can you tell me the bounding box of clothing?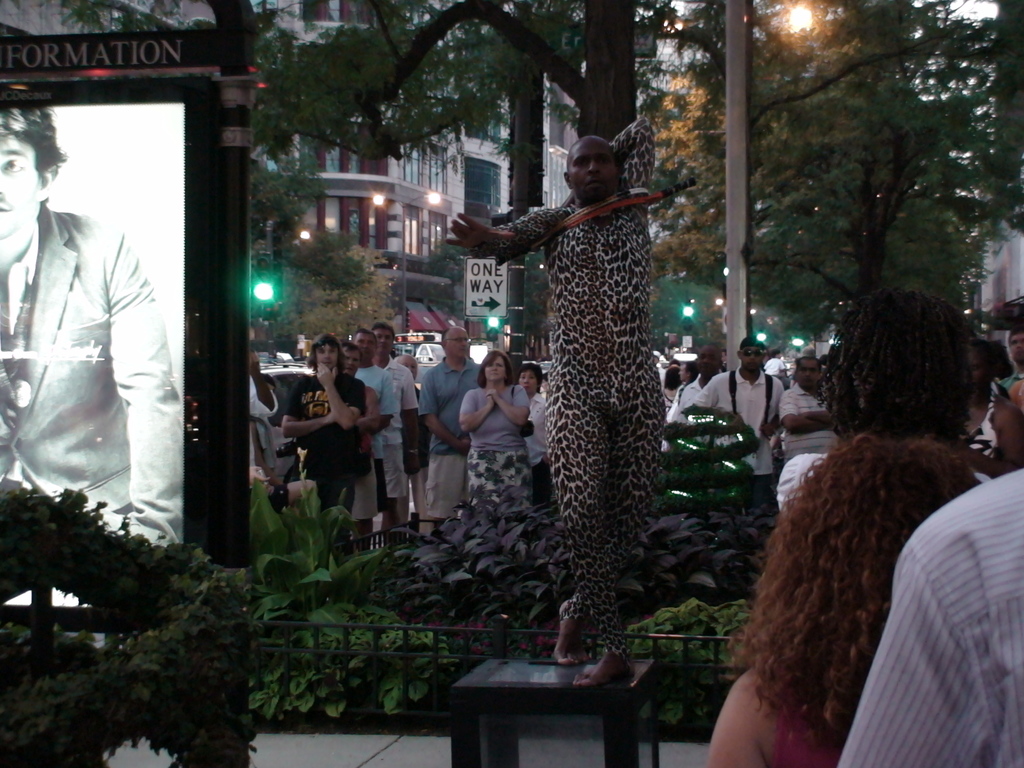
(282, 374, 364, 508).
